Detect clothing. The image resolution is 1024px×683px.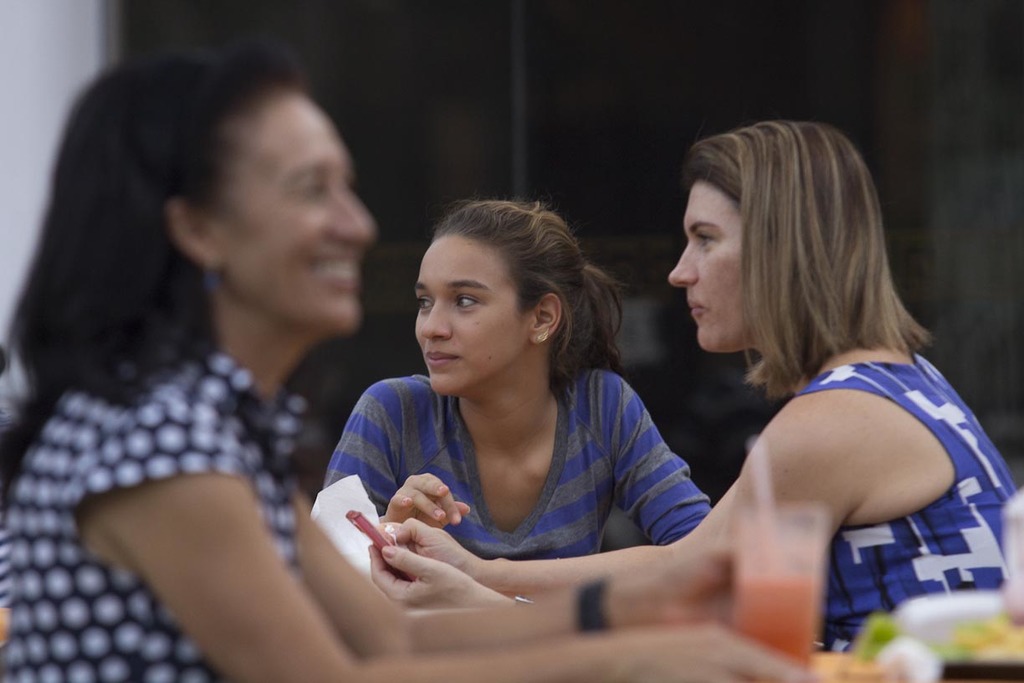
<region>0, 342, 314, 682</region>.
